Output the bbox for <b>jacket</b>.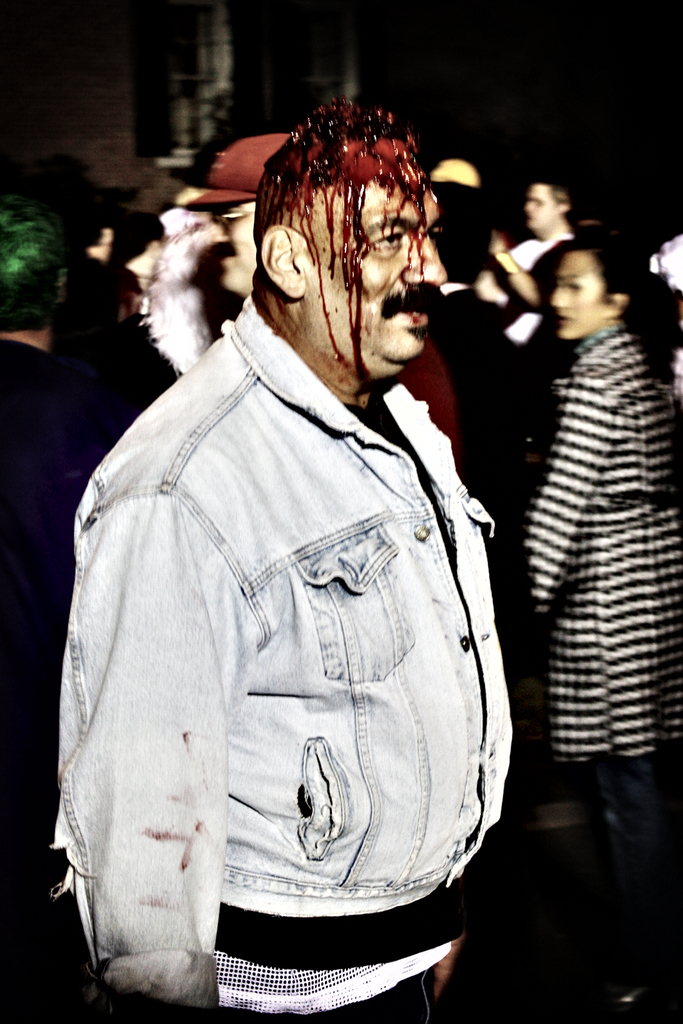
select_region(527, 326, 682, 764).
